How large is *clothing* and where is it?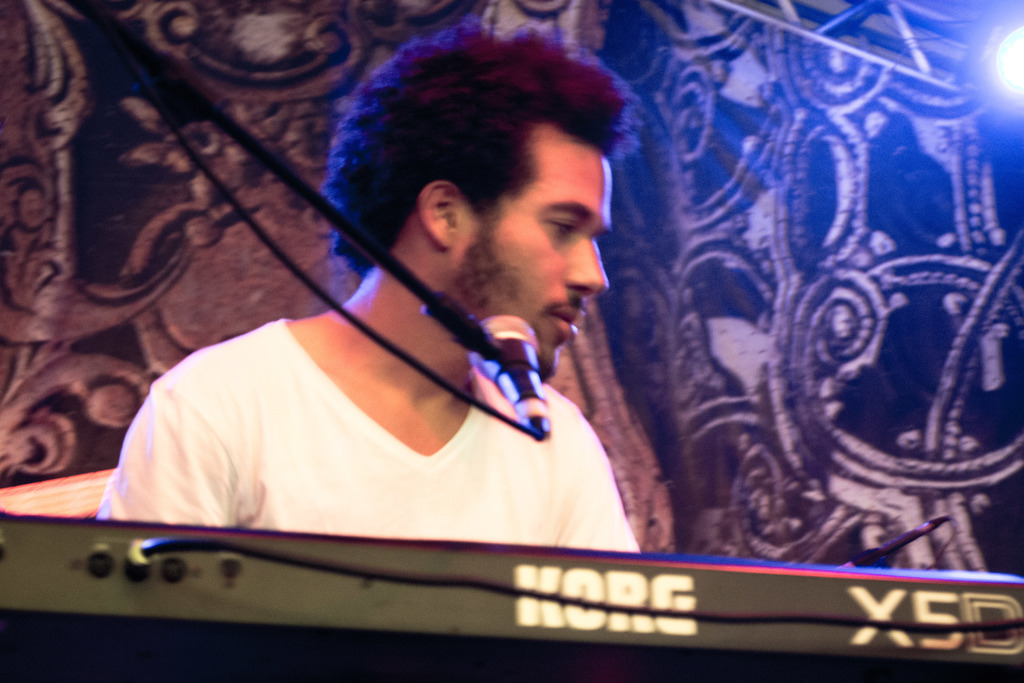
Bounding box: select_region(62, 269, 684, 563).
